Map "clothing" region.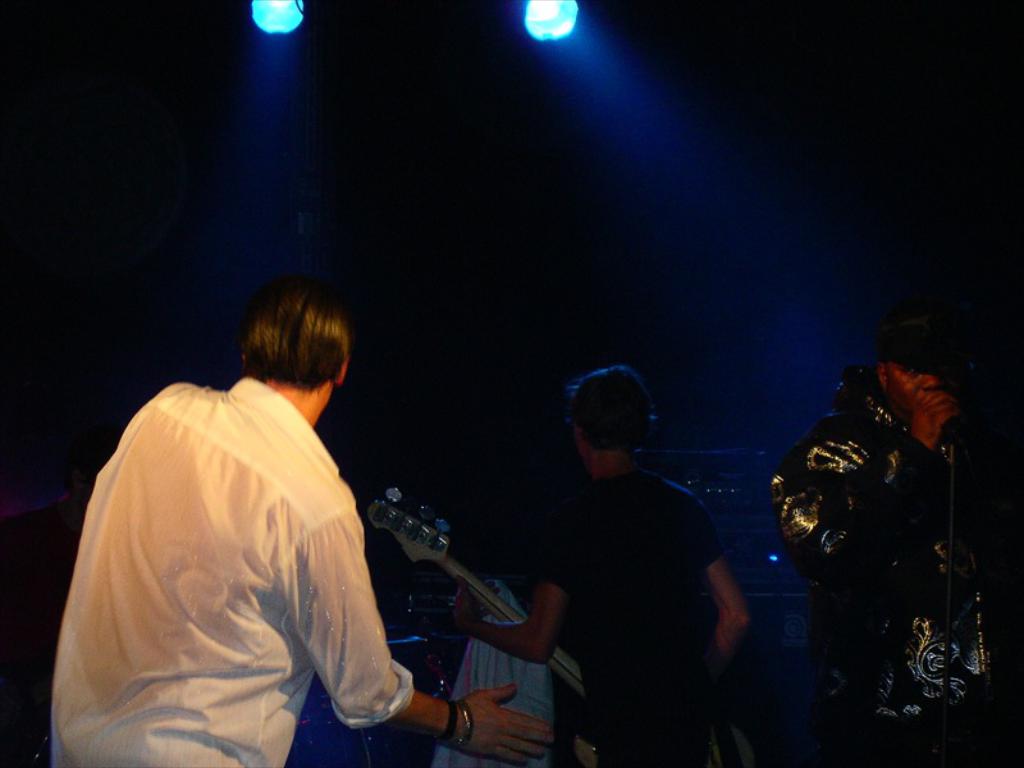
Mapped to (765,374,1005,767).
